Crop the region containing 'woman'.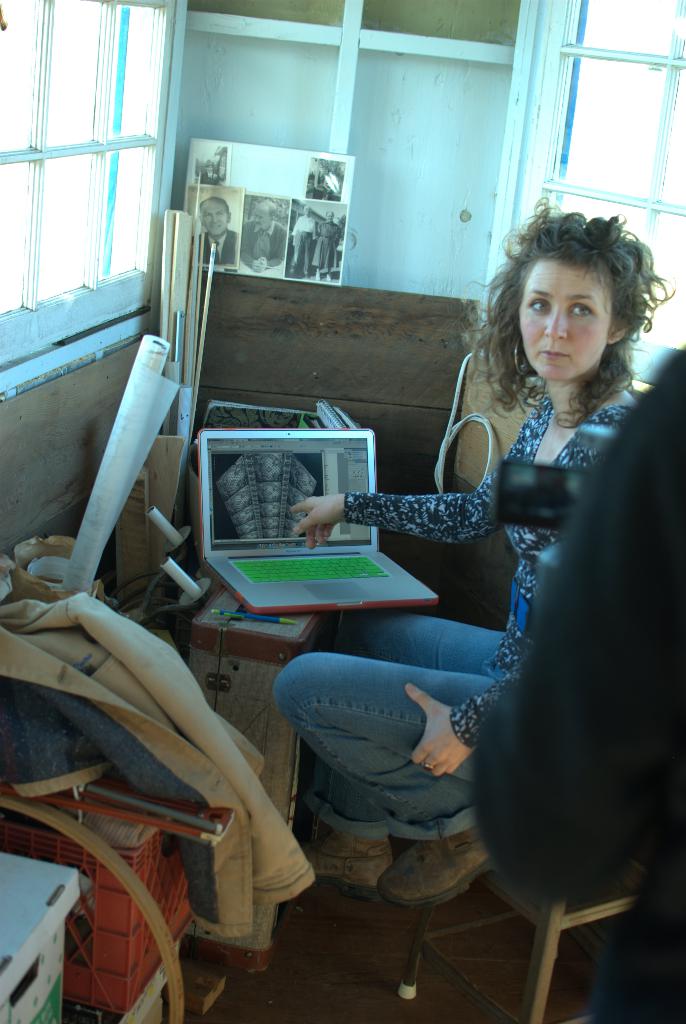
Crop region: 272,198,664,903.
